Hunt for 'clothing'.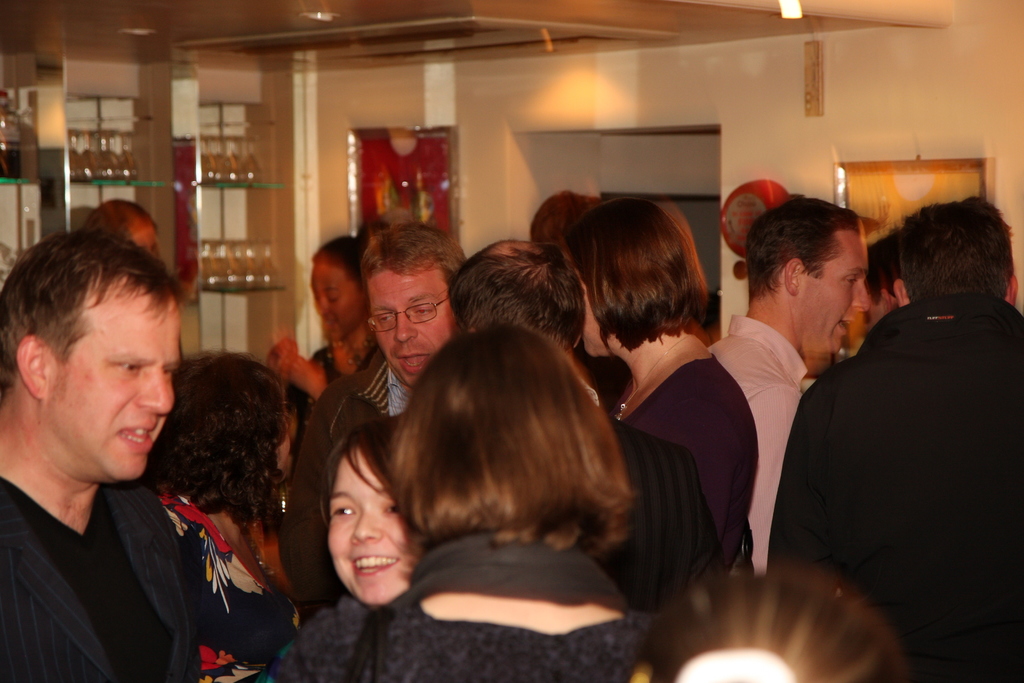
Hunted down at [155, 491, 279, 682].
